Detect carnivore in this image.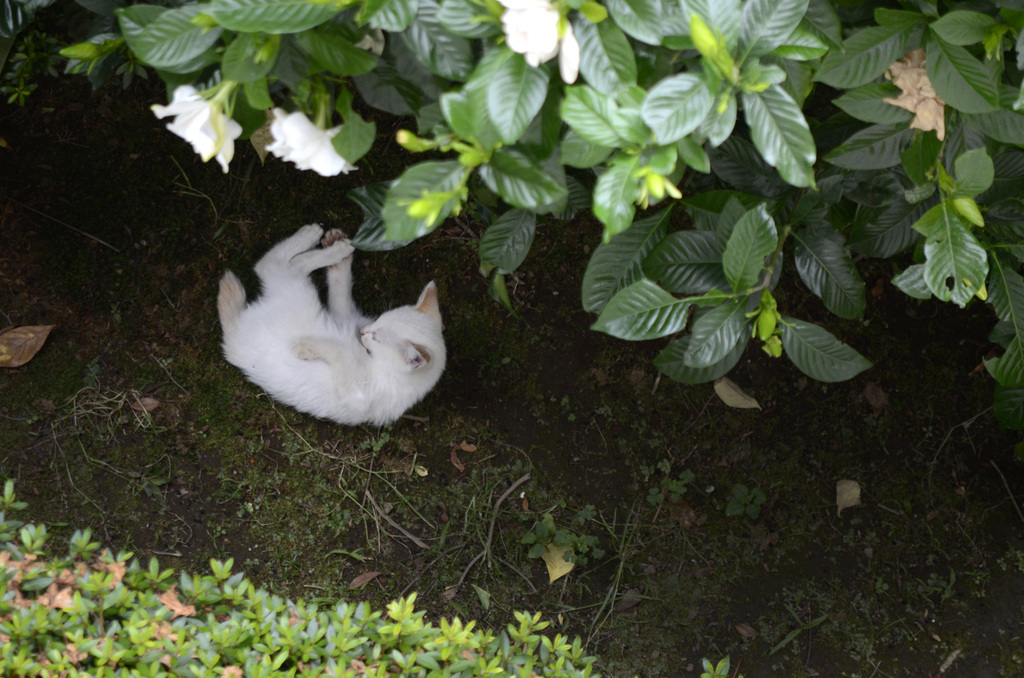
Detection: [212, 217, 449, 437].
